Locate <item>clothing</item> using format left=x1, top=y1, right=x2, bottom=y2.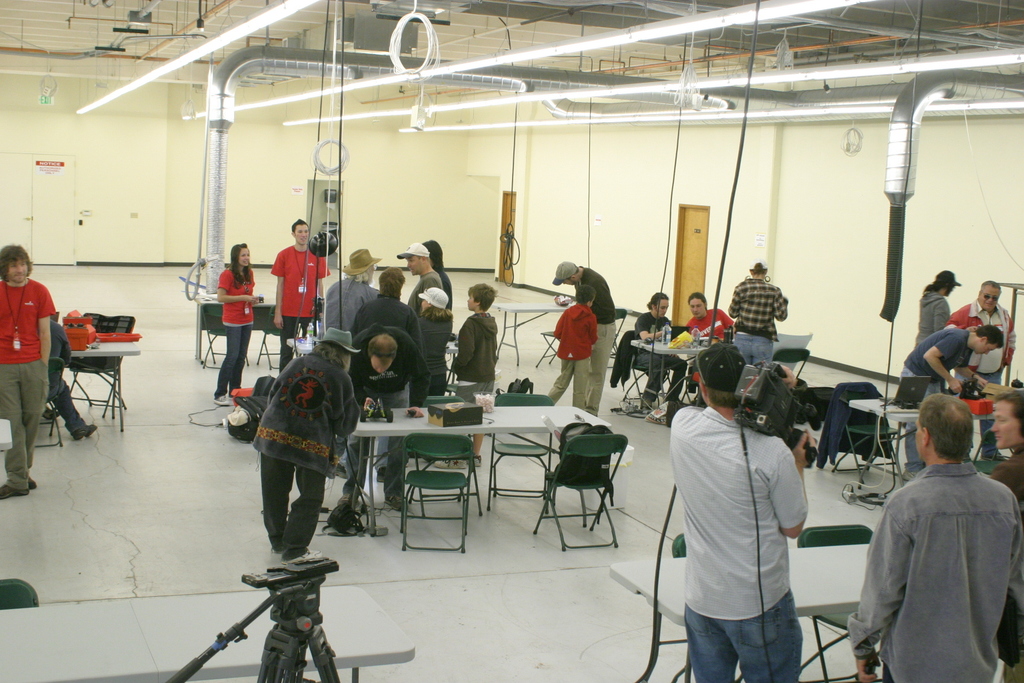
left=257, top=354, right=353, bottom=544.
